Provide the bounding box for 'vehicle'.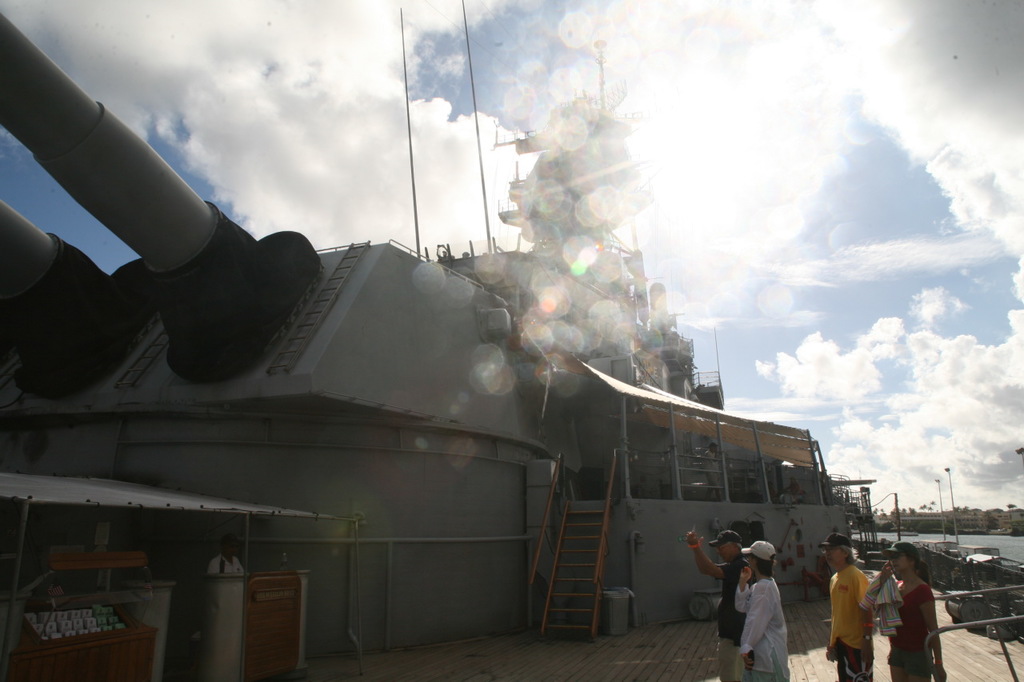
0/0/1023/681.
